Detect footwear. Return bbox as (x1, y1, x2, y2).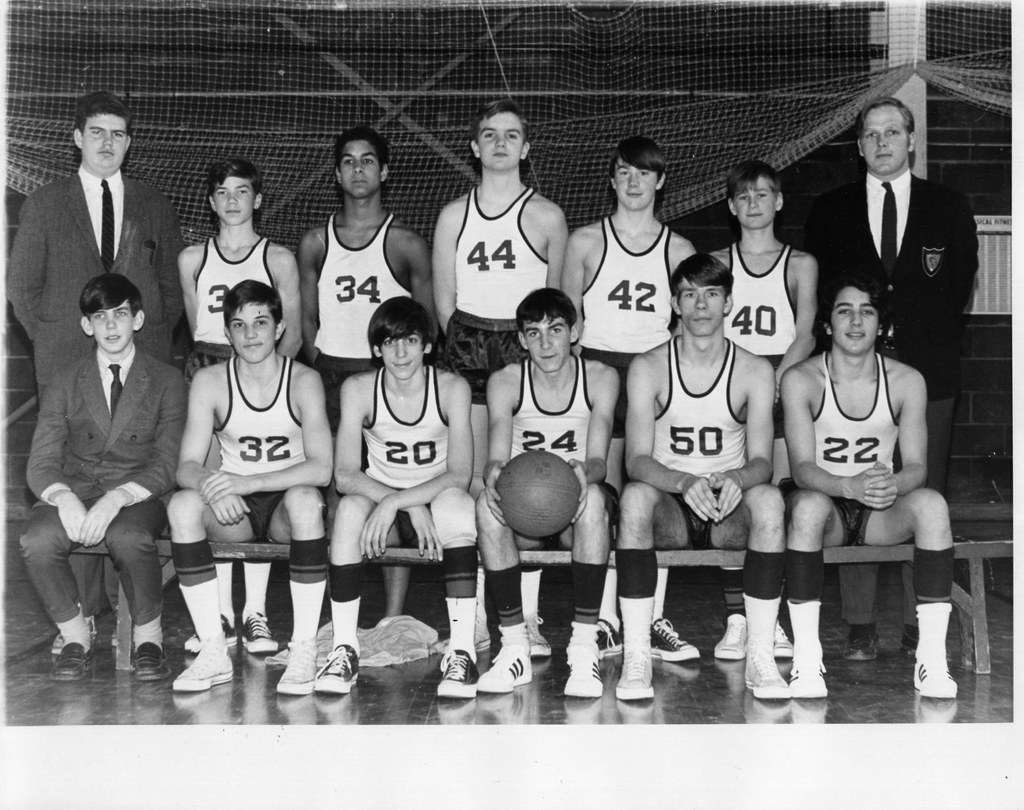
(434, 645, 476, 705).
